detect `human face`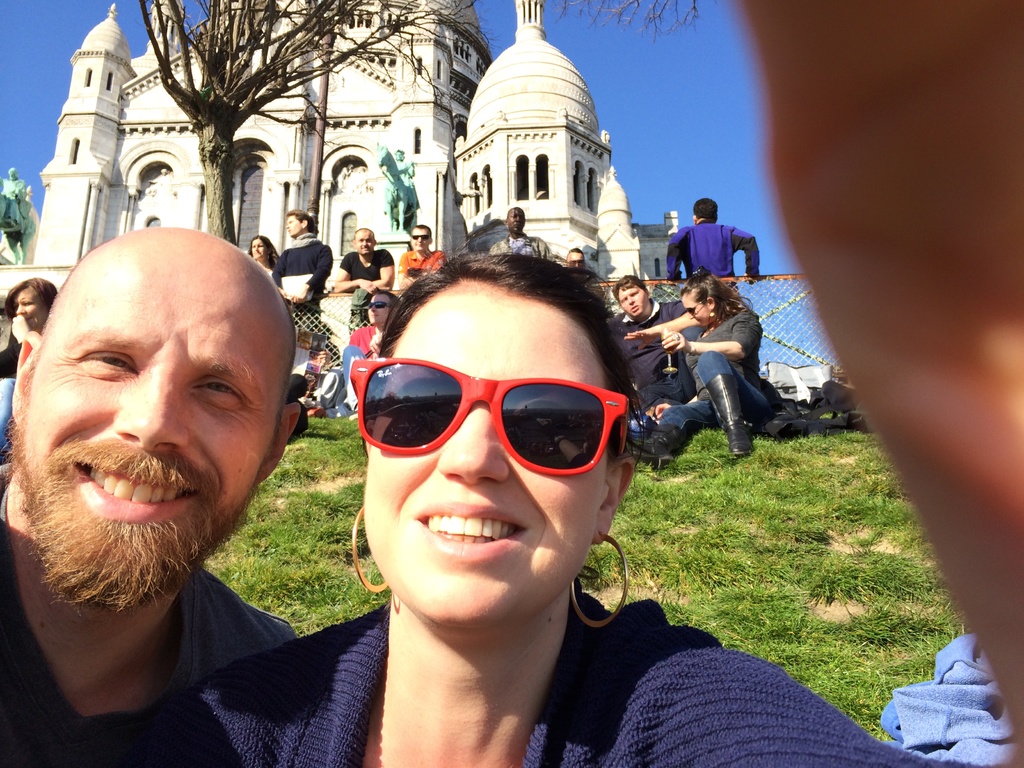
619:284:646:317
